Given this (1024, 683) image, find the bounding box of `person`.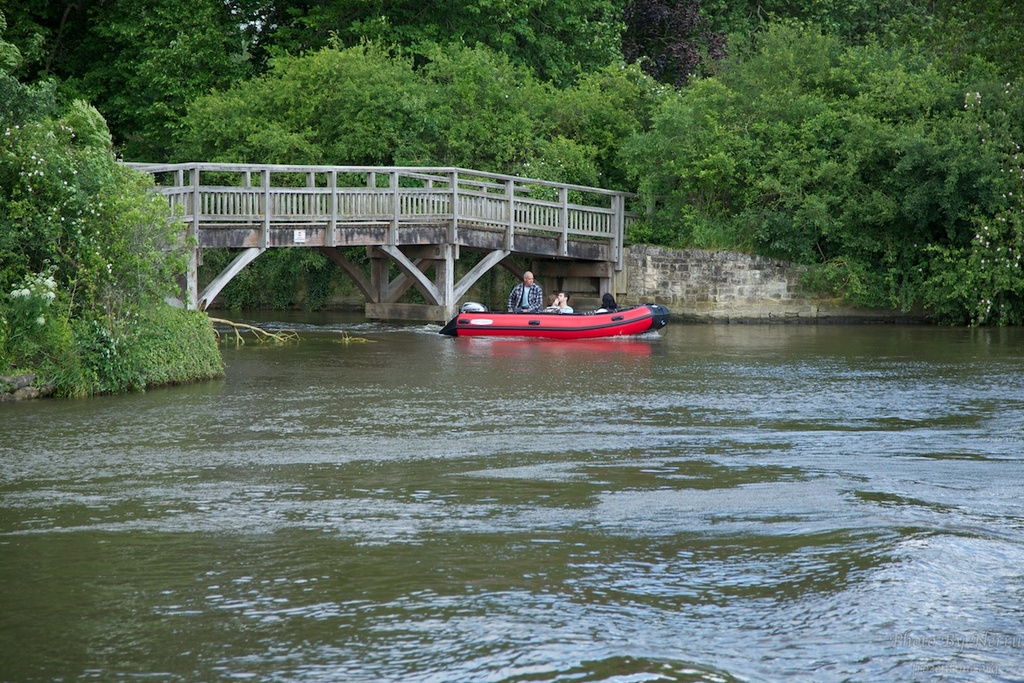
l=593, t=294, r=616, b=315.
